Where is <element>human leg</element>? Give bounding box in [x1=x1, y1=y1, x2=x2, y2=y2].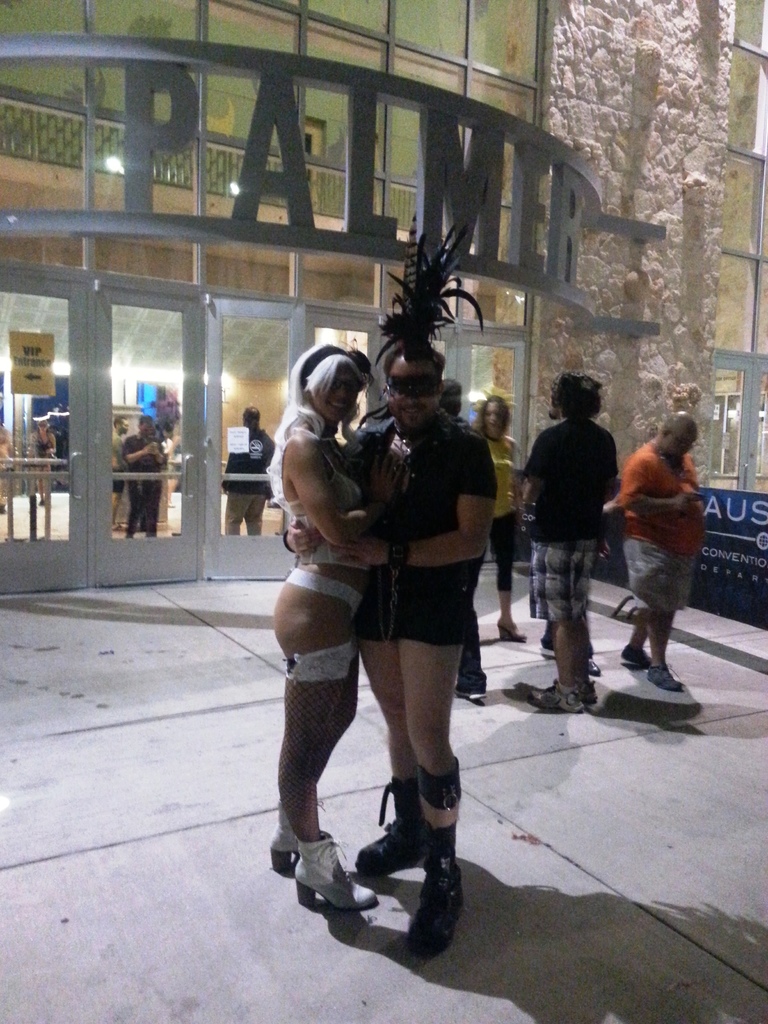
[x1=390, y1=561, x2=499, y2=963].
